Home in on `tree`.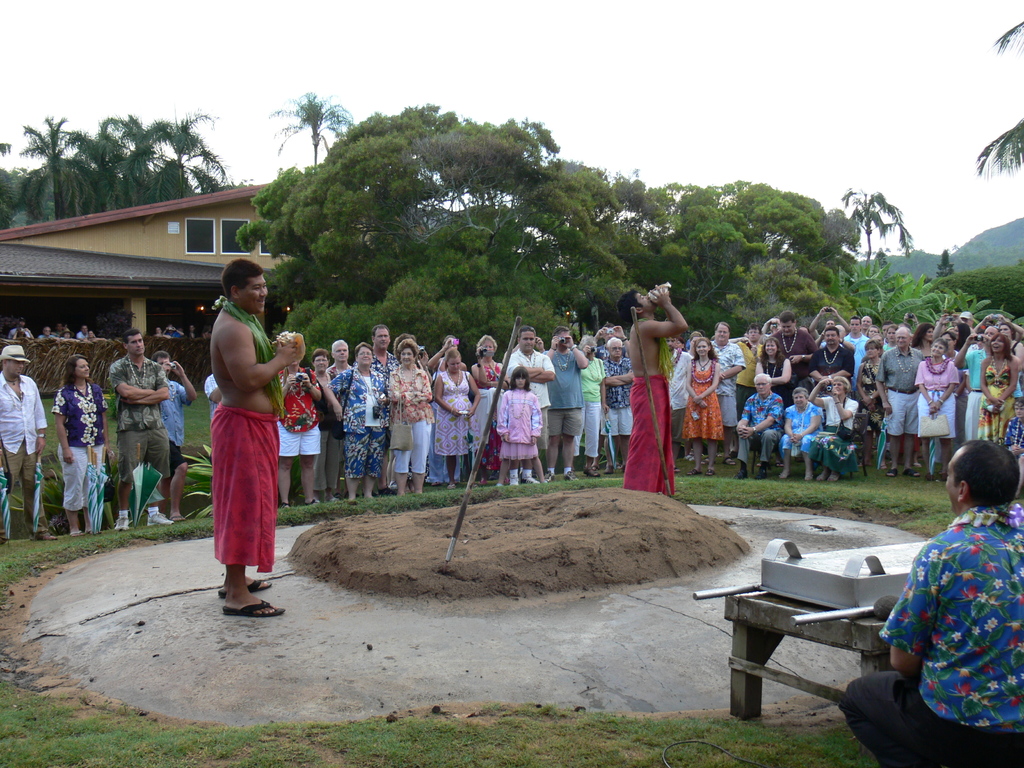
Homed in at x1=0, y1=135, x2=15, y2=227.
